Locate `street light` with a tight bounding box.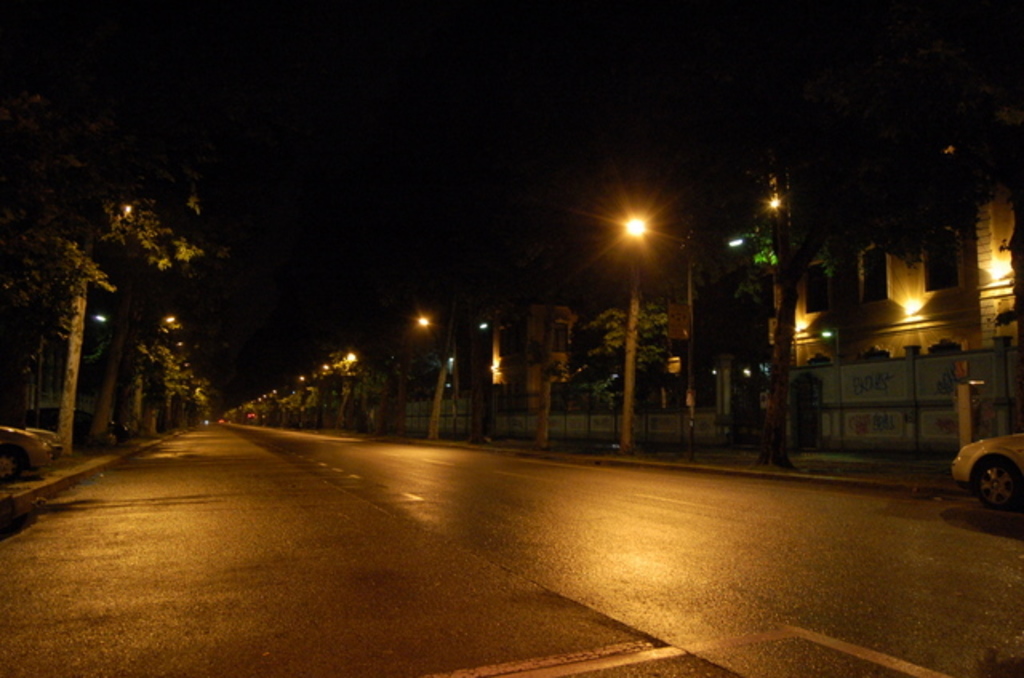
<box>618,209,659,453</box>.
